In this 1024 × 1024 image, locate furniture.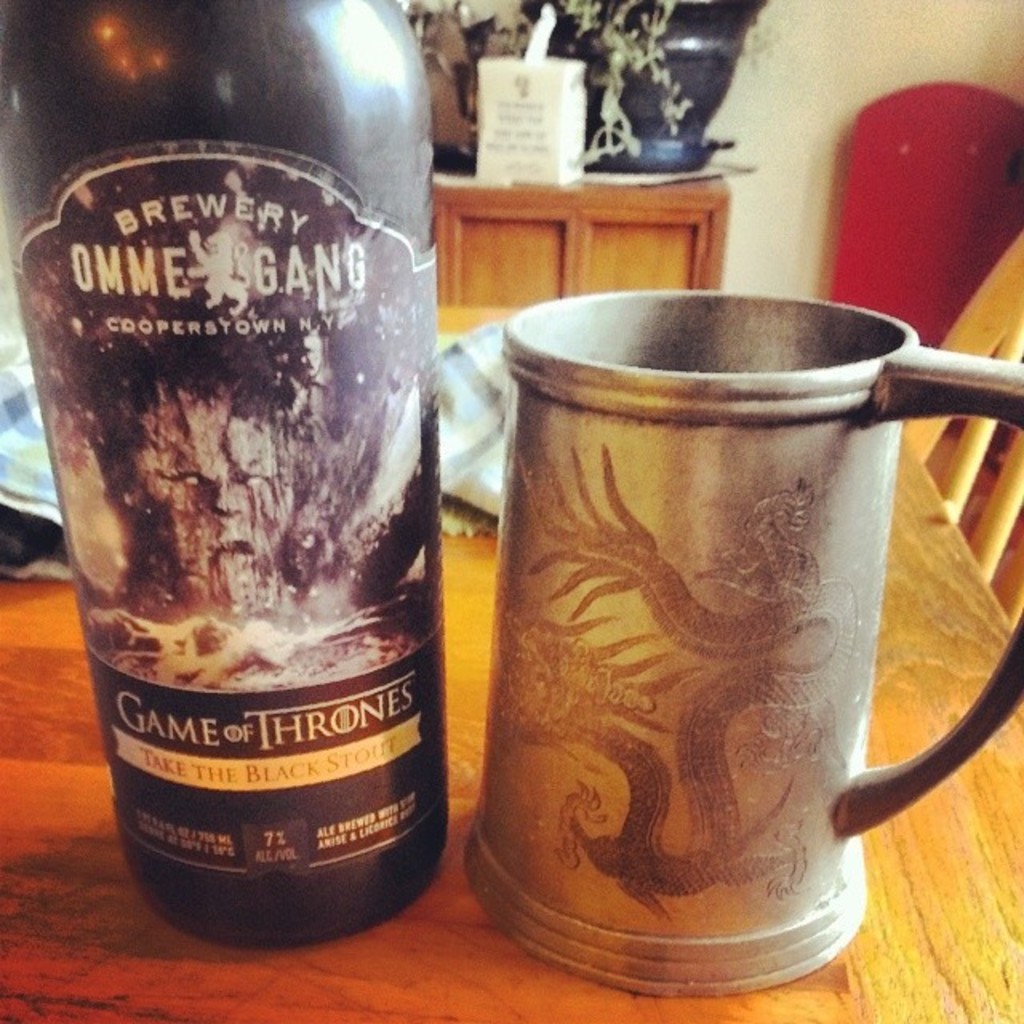
Bounding box: 0,299,1022,1022.
